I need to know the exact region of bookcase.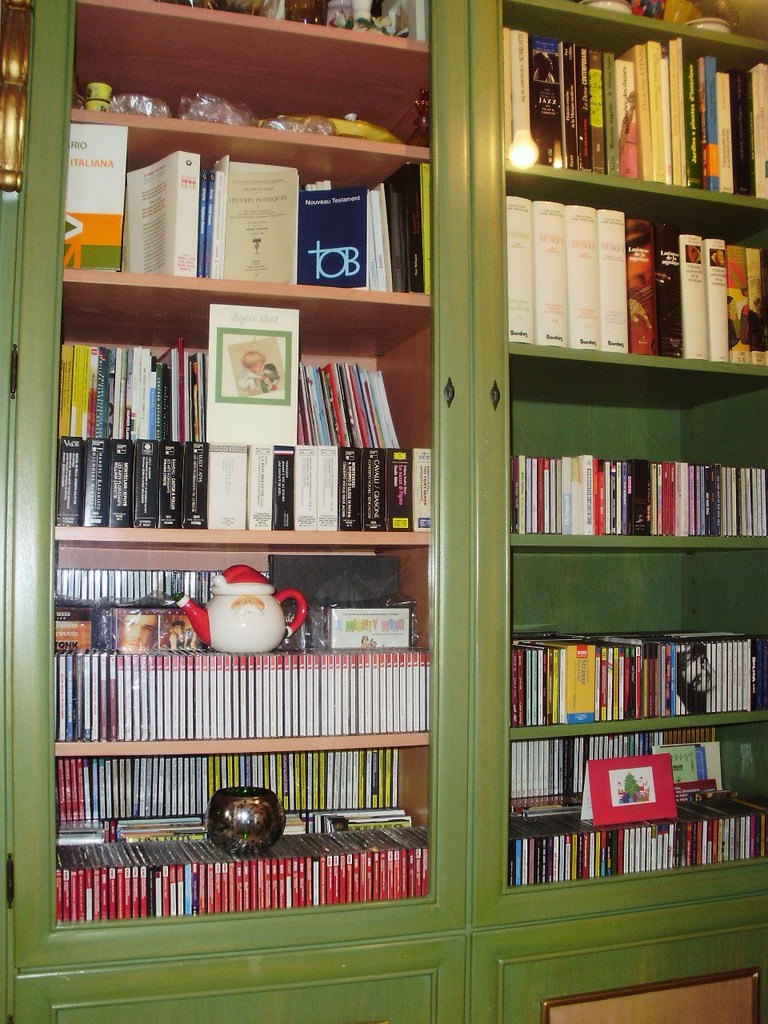
Region: [0, 0, 767, 1023].
